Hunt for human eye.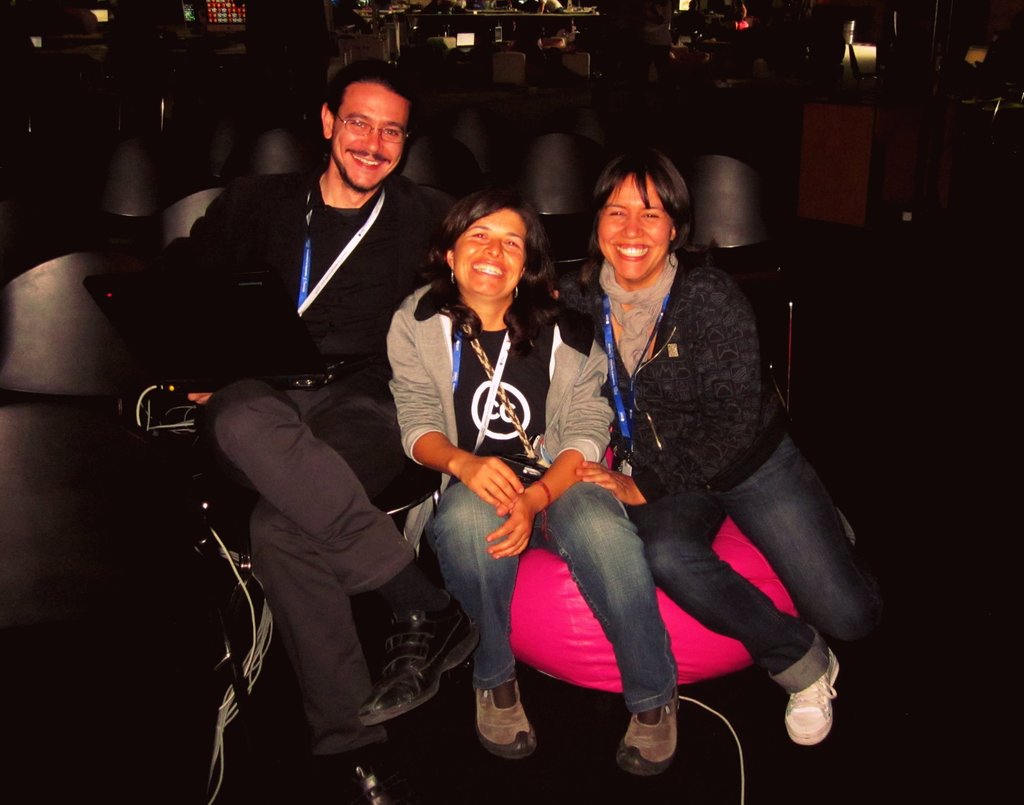
Hunted down at [x1=470, y1=231, x2=492, y2=245].
